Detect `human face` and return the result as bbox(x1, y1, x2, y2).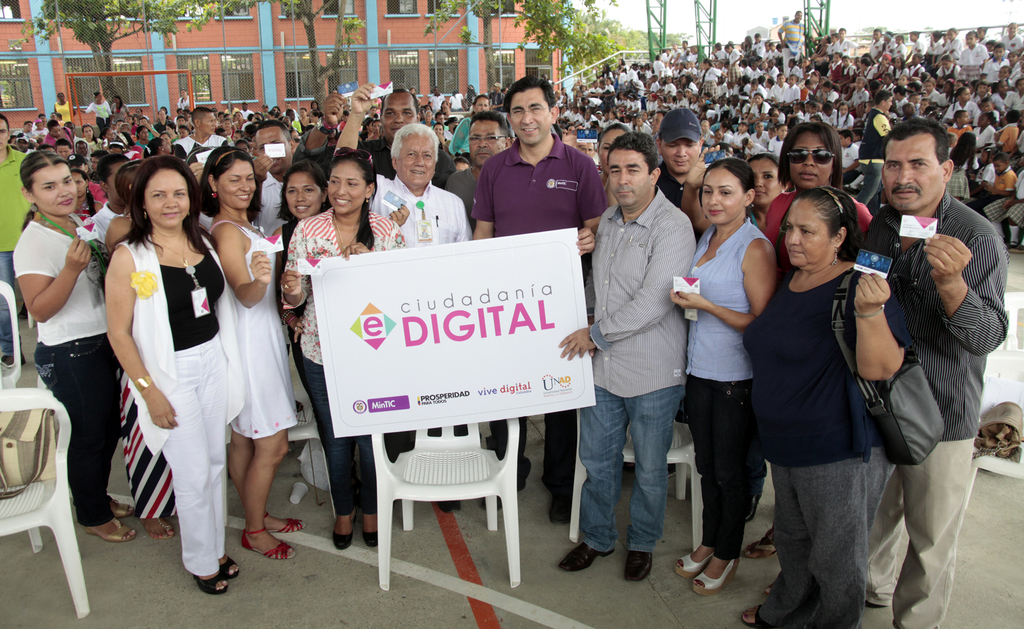
bbox(607, 148, 649, 205).
